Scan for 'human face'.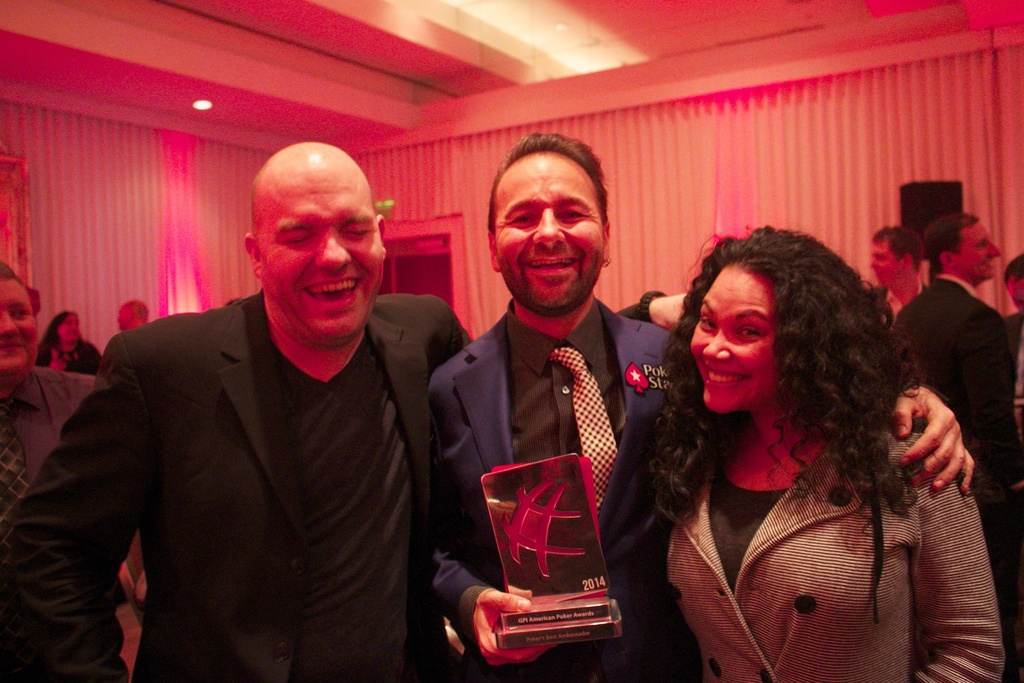
Scan result: 116 304 135 328.
